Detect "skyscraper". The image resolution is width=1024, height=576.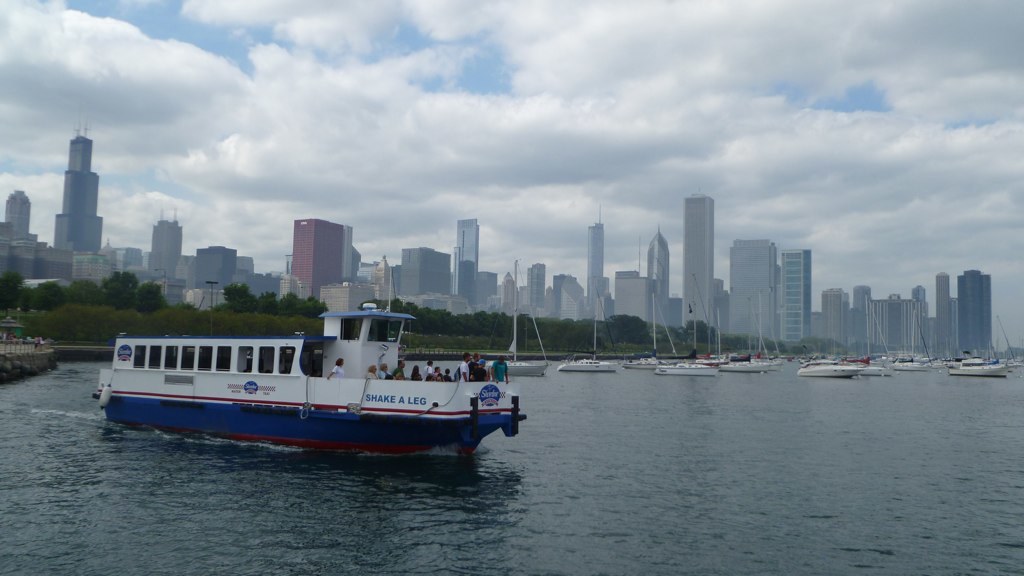
left=294, top=218, right=344, bottom=300.
